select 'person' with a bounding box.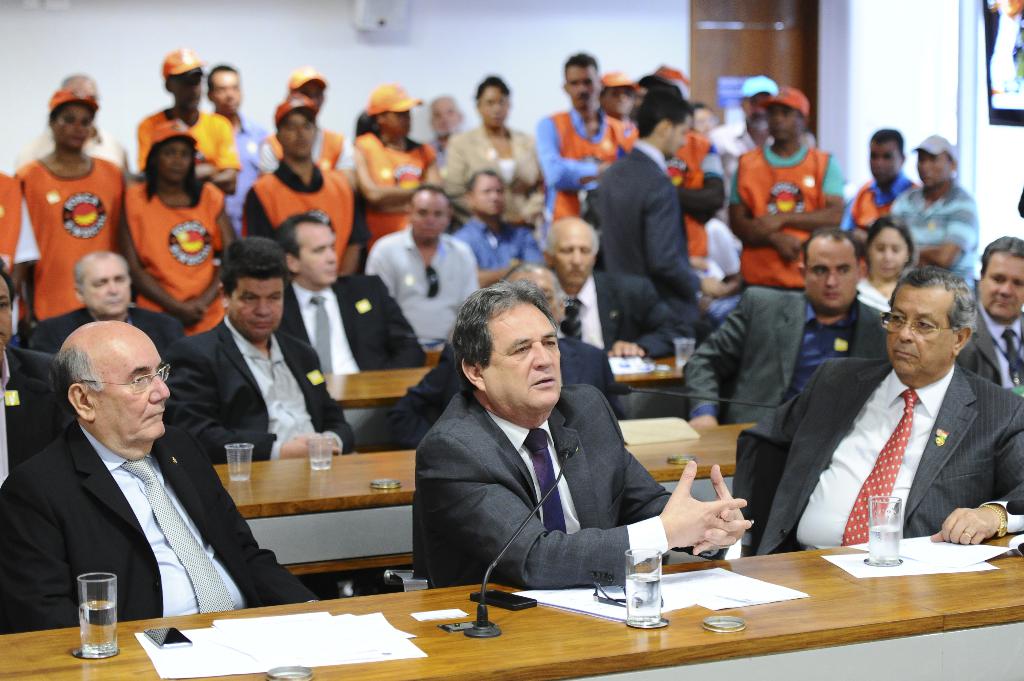
bbox=[20, 251, 181, 365].
